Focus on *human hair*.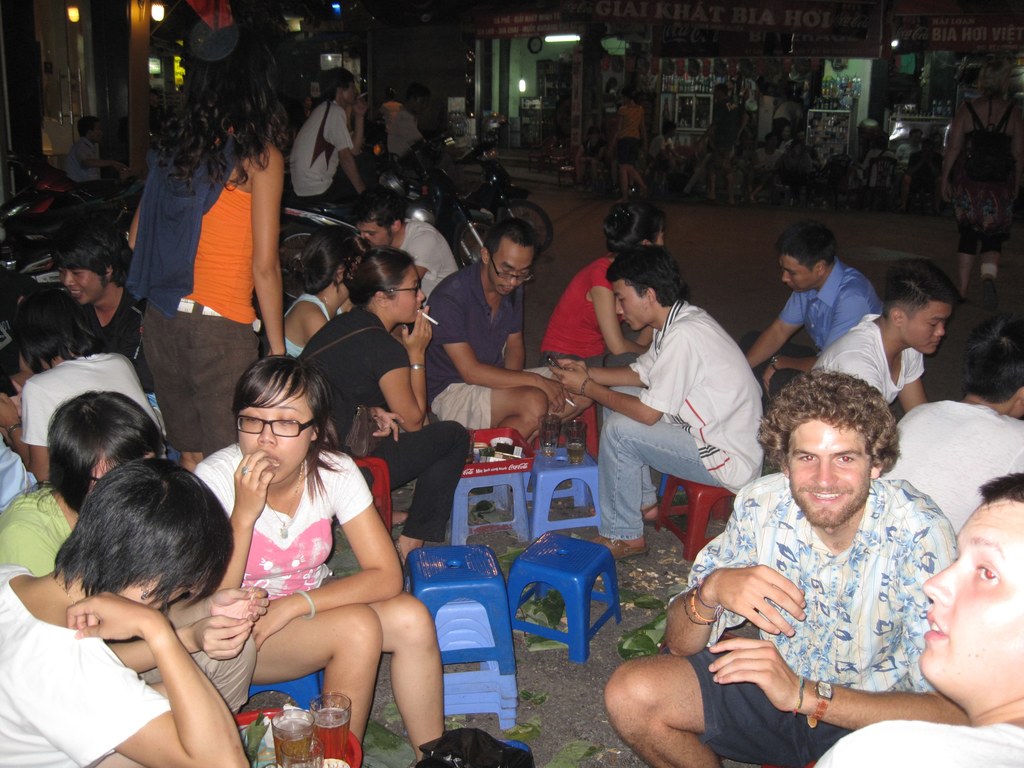
Focused at pyautogui.locateOnScreen(379, 88, 396, 105).
